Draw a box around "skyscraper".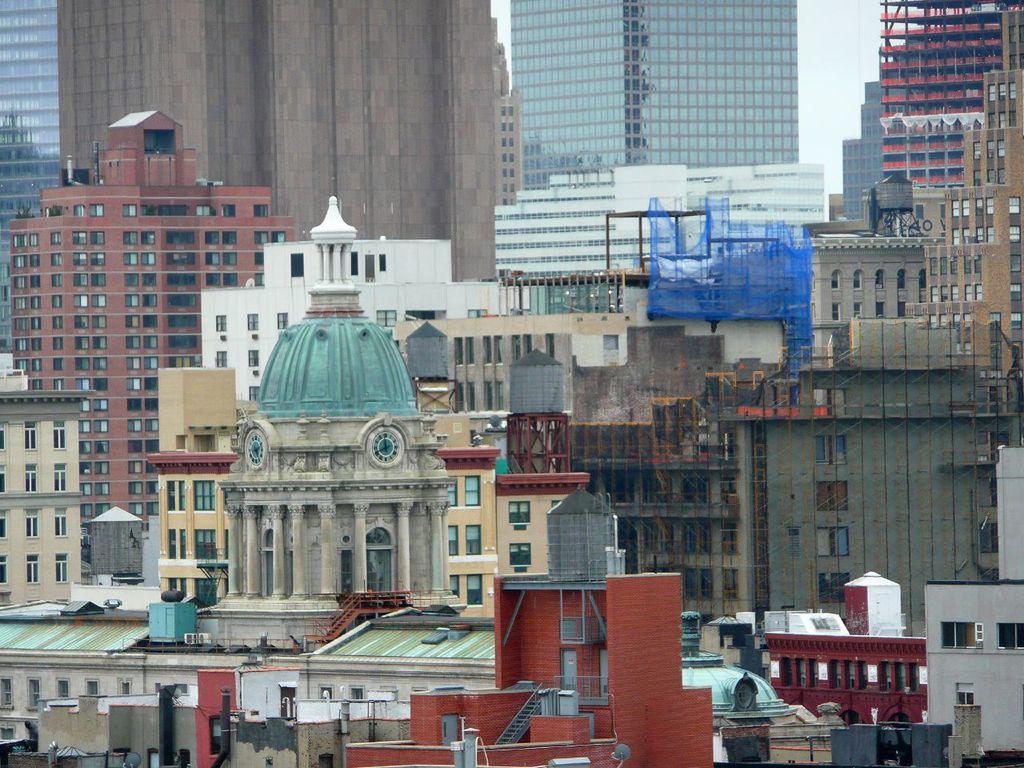
l=510, t=0, r=795, b=192.
